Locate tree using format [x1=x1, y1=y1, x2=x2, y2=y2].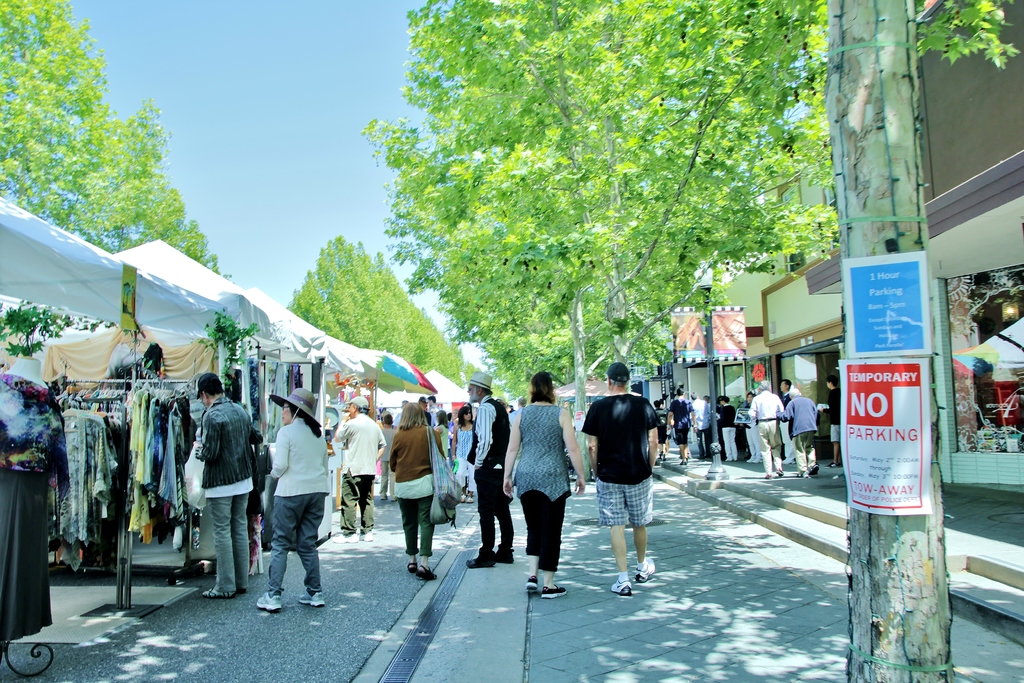
[x1=166, y1=178, x2=219, y2=274].
